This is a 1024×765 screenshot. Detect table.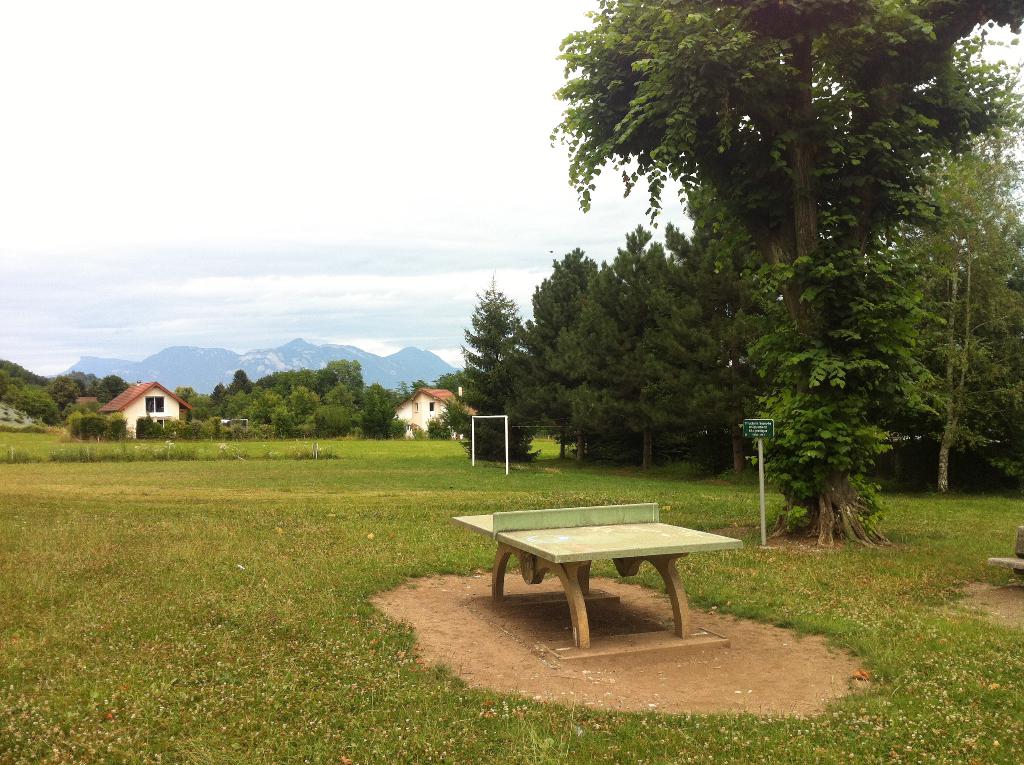
463, 508, 732, 645.
